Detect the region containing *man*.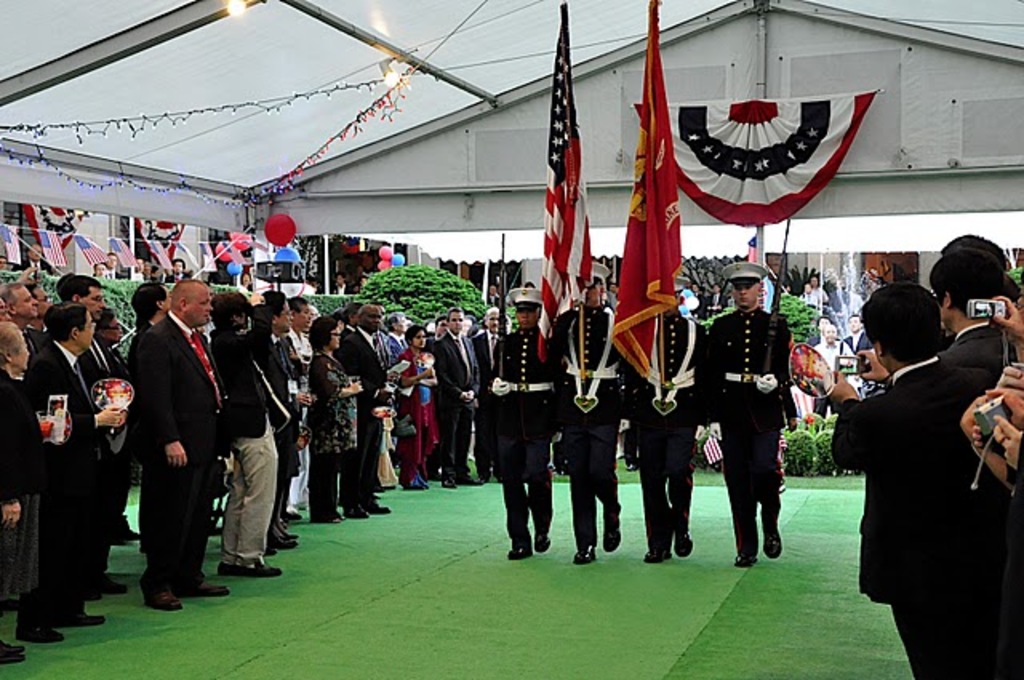
x1=706 y1=261 x2=803 y2=566.
